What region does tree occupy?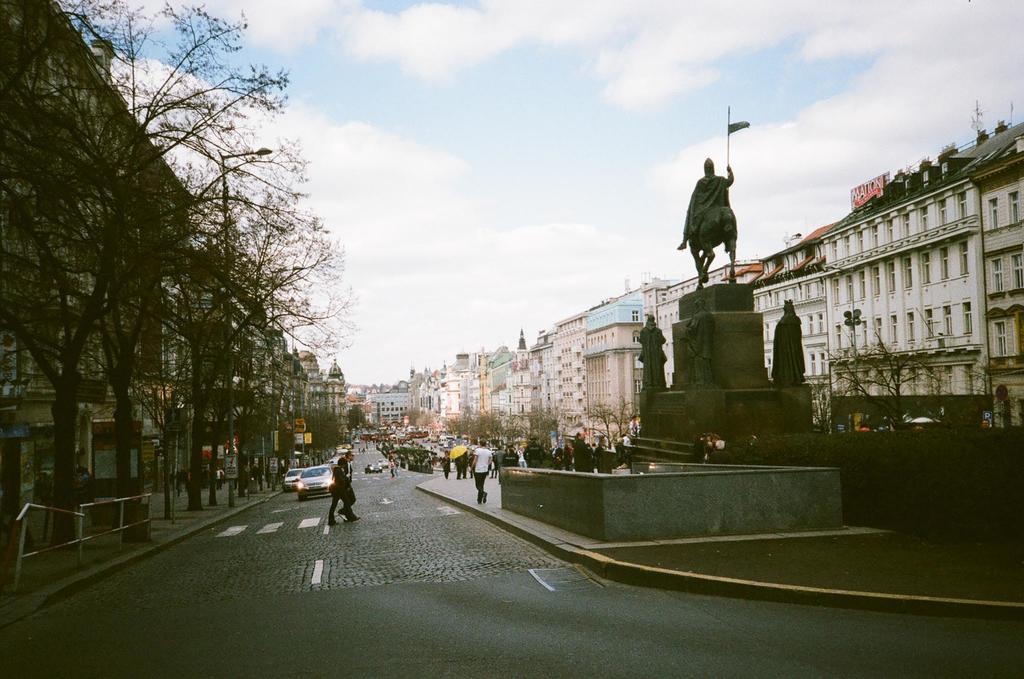
locate(820, 331, 955, 457).
